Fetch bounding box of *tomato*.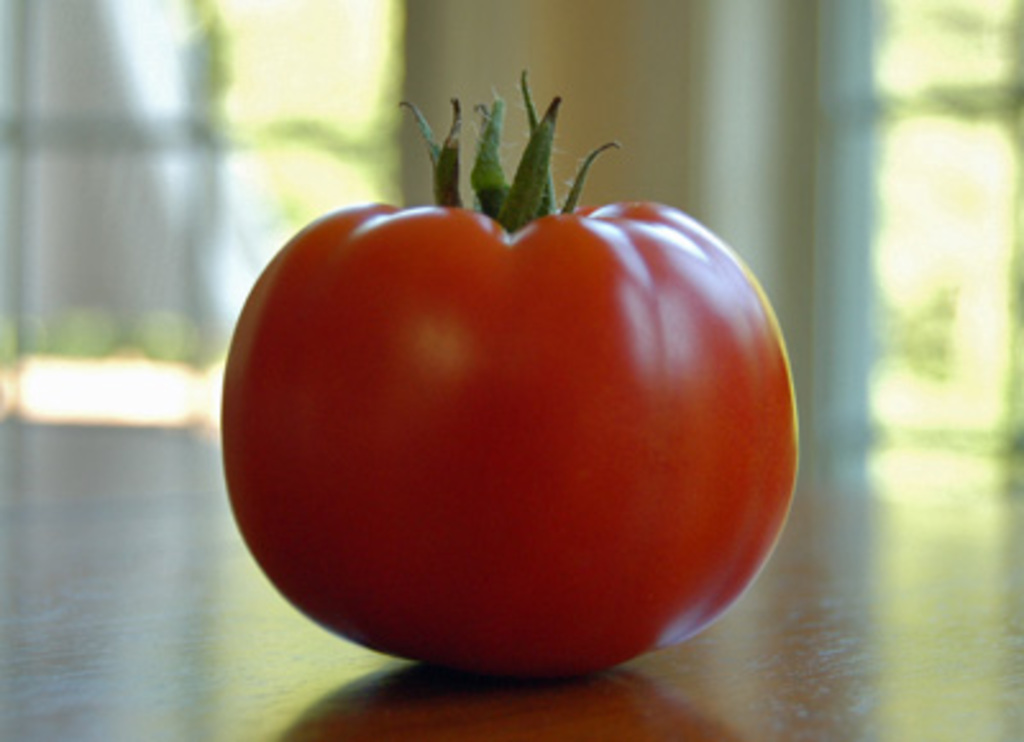
Bbox: pyautogui.locateOnScreen(218, 64, 801, 678).
